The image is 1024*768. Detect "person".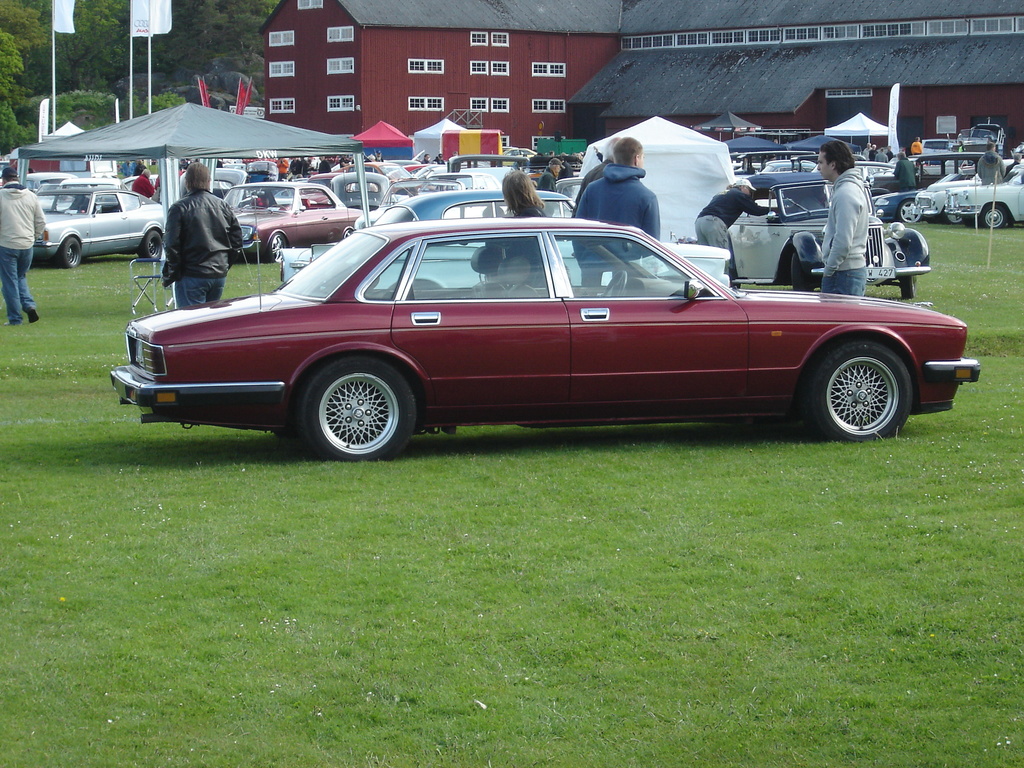
Detection: BBox(819, 141, 872, 295).
